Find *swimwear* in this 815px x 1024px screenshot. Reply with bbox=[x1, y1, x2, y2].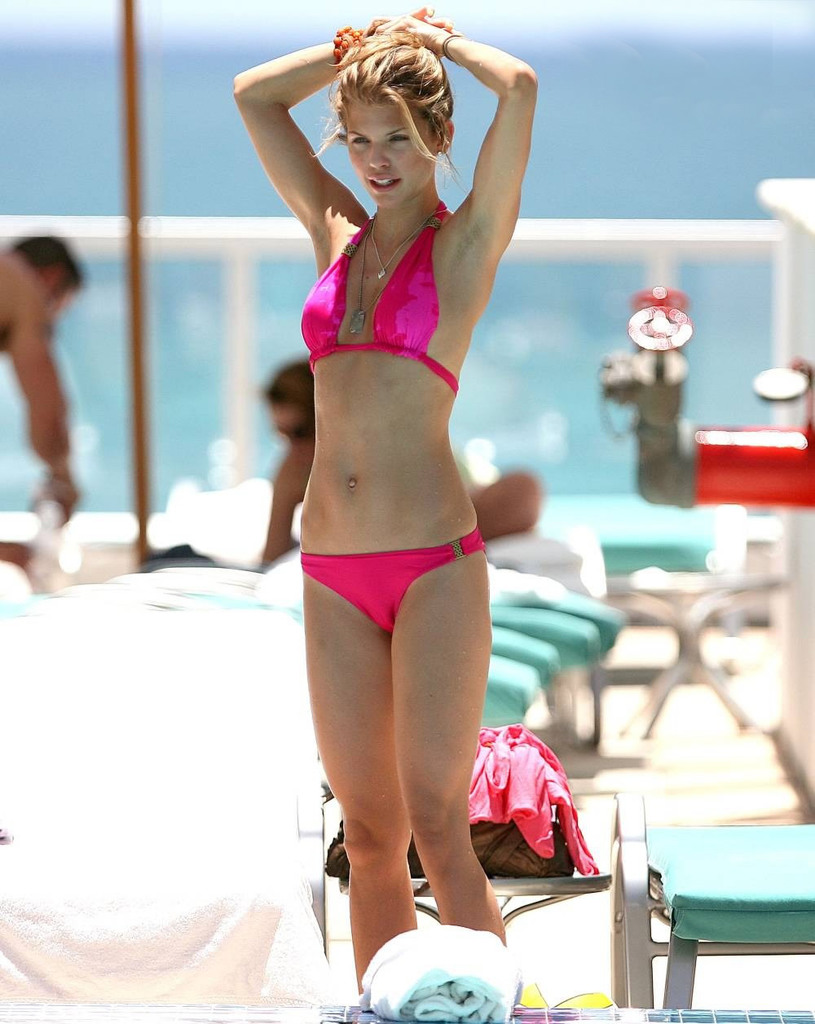
bbox=[294, 520, 488, 639].
